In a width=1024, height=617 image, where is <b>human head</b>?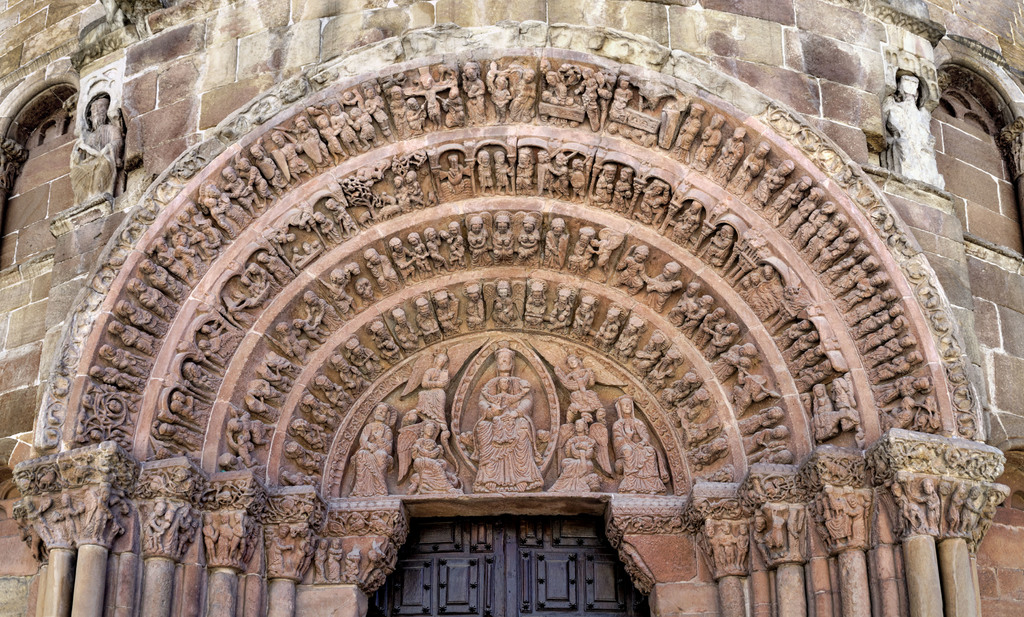
box(904, 349, 922, 364).
